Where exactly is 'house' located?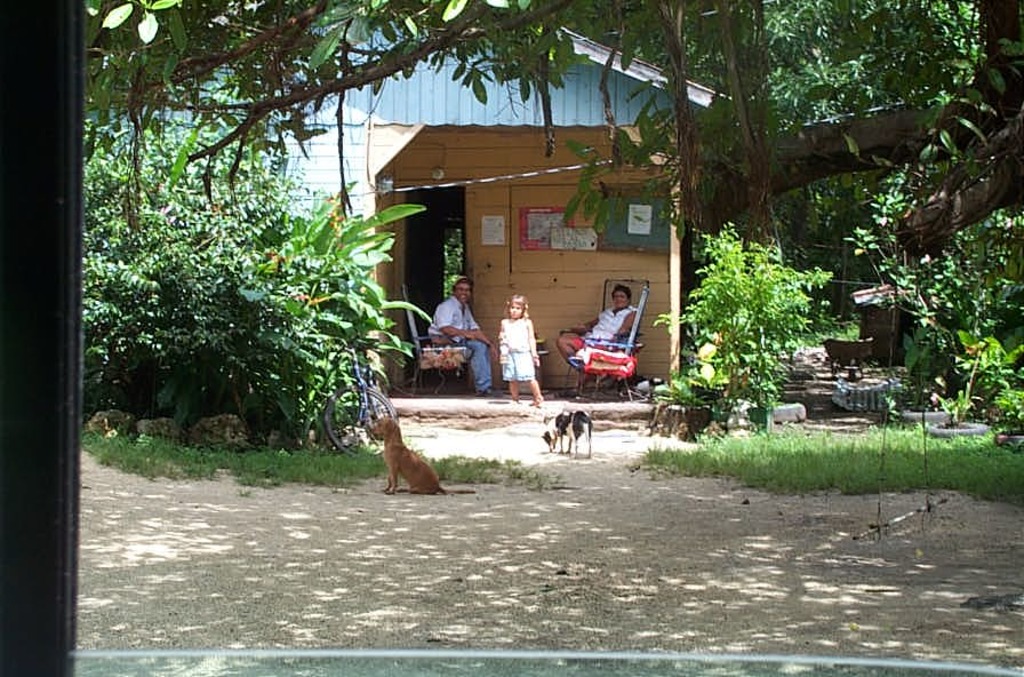
Its bounding box is 0,0,1023,676.
